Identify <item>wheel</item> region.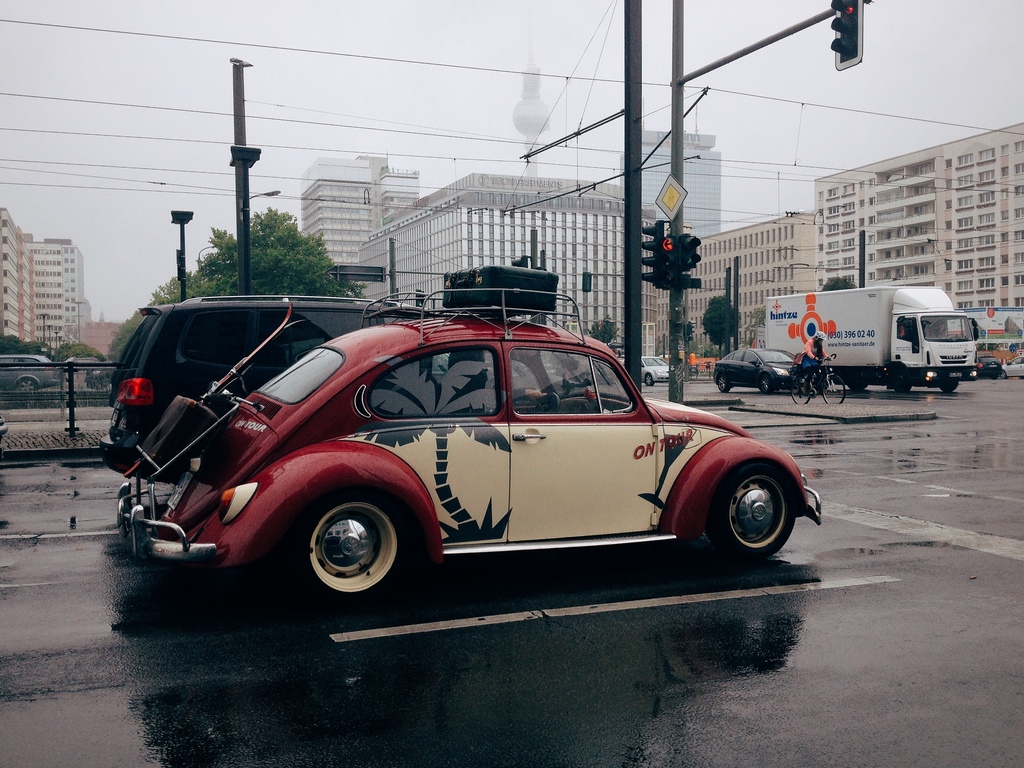
Region: <bbox>788, 378, 812, 406</bbox>.
